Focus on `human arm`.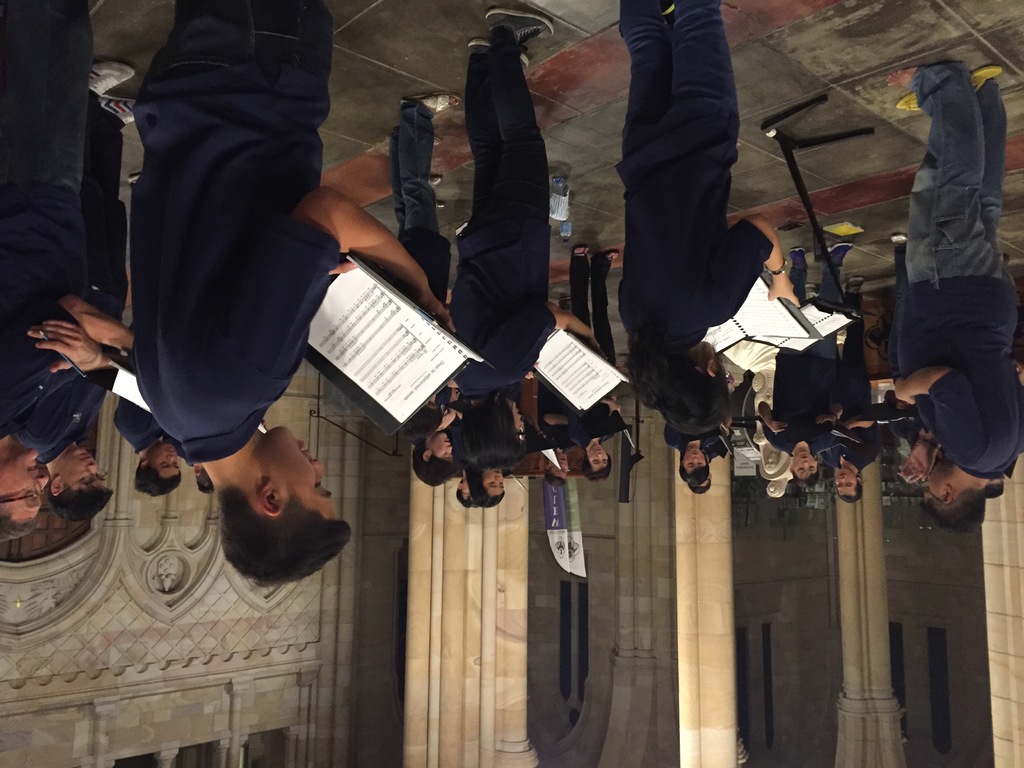
Focused at [x1=600, y1=400, x2=624, y2=422].
